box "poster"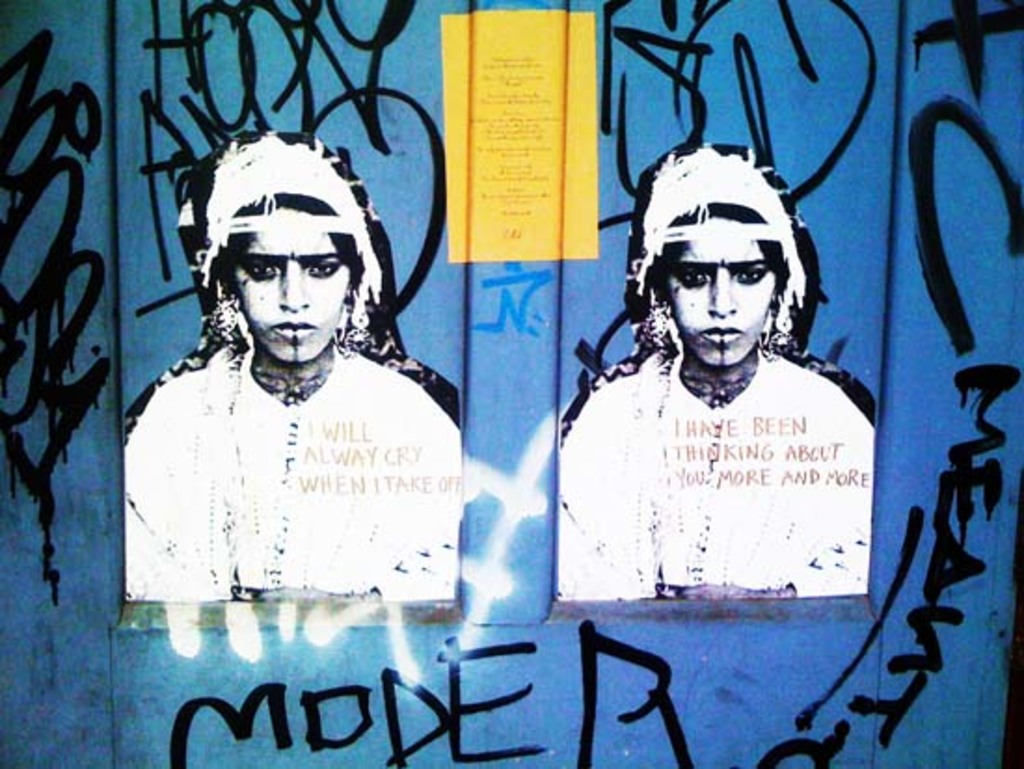
select_region(438, 11, 598, 263)
